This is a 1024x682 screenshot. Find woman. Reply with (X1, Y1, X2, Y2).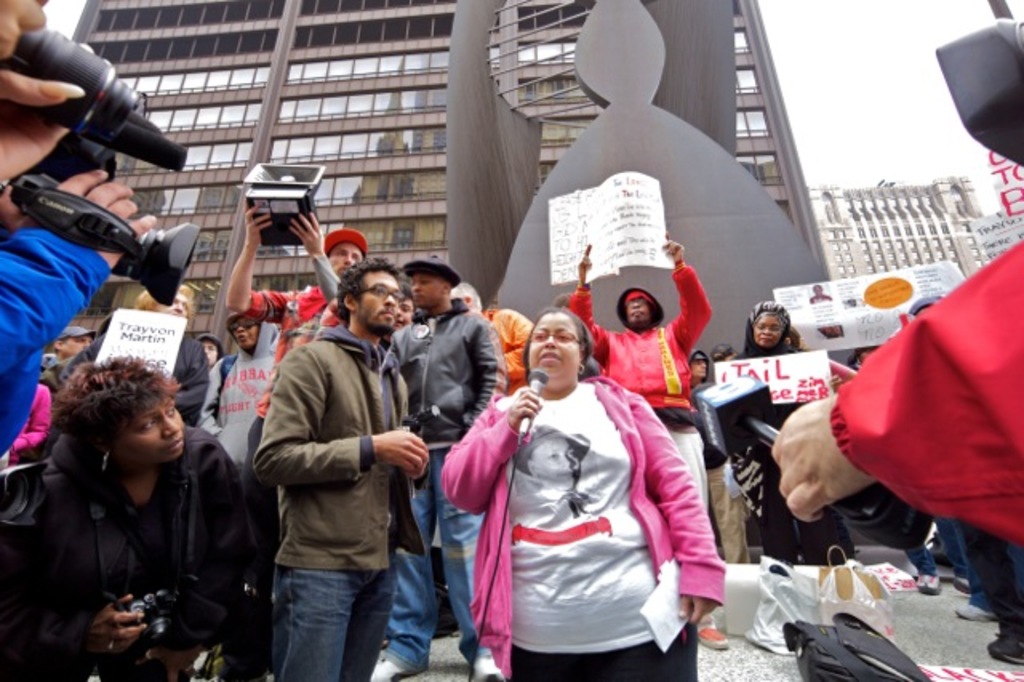
(0, 335, 232, 680).
